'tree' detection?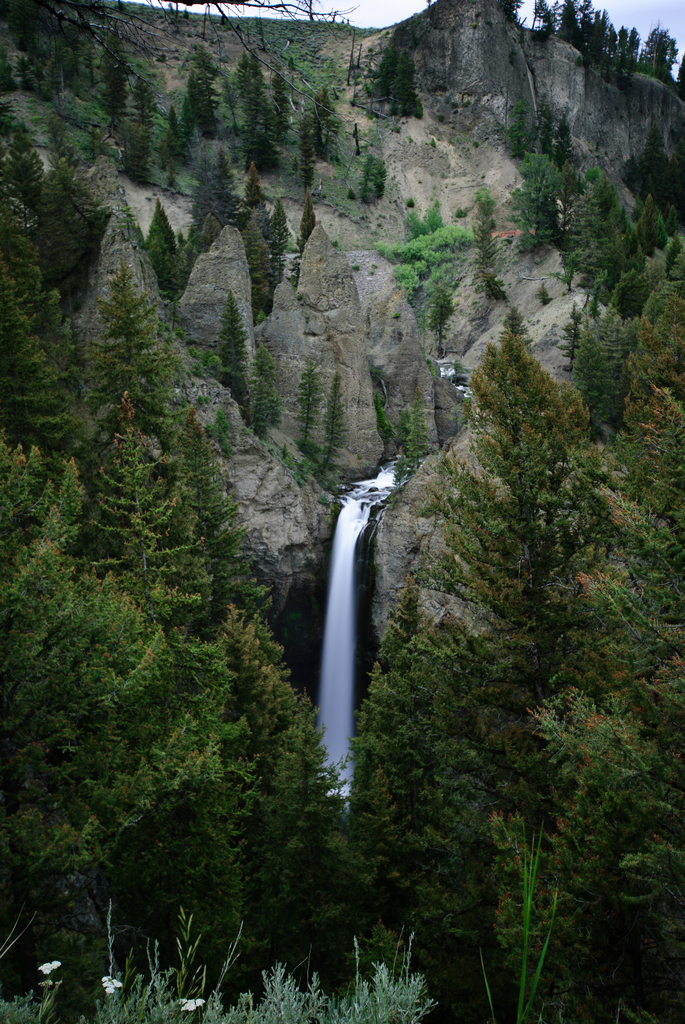
<bbox>86, 400, 264, 991</bbox>
